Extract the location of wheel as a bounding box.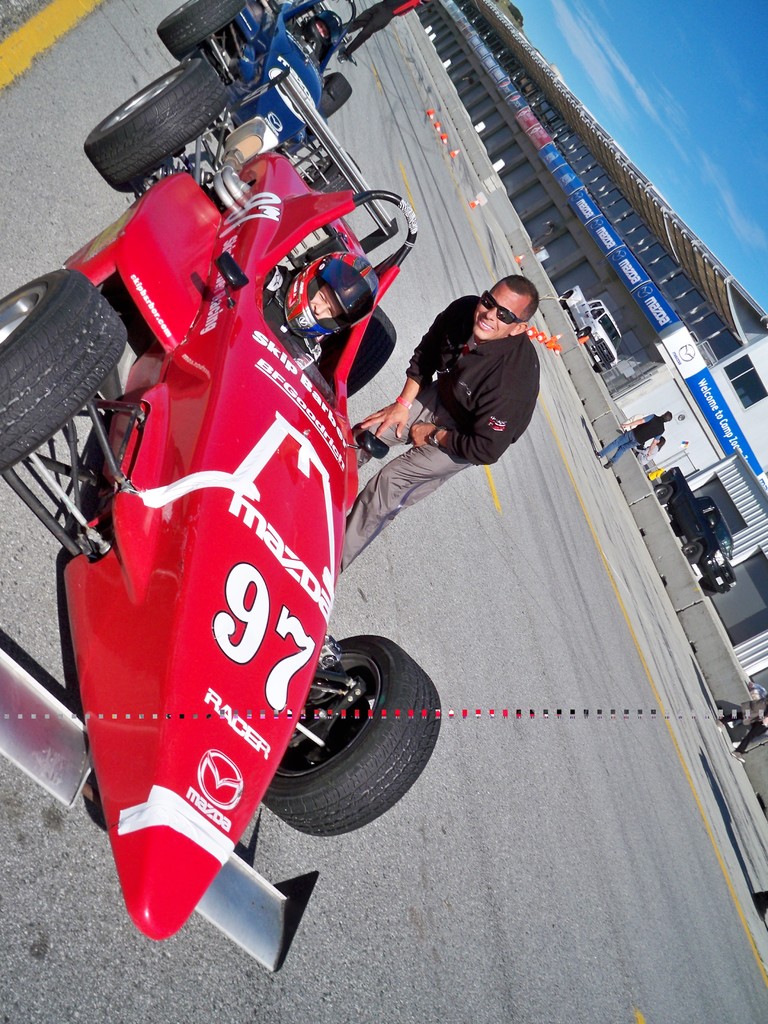
detection(301, 147, 359, 202).
